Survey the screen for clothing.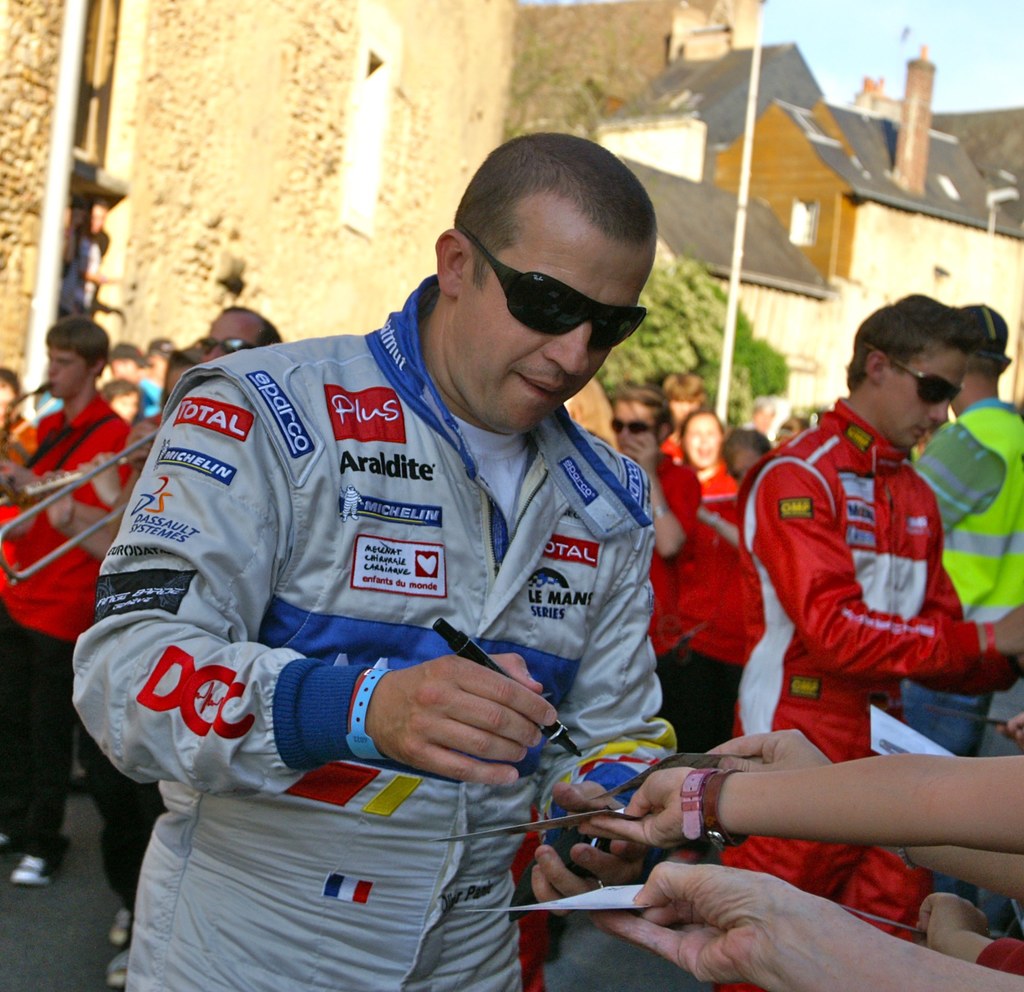
Survey found: 684, 467, 772, 733.
